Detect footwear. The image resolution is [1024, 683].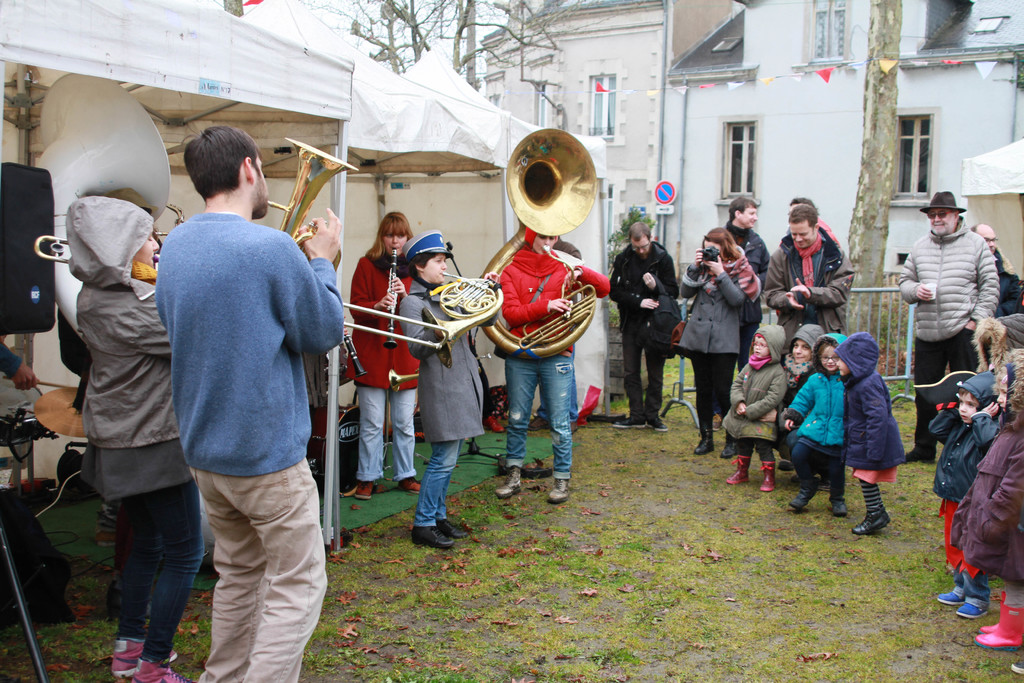
x1=724, y1=454, x2=749, y2=483.
